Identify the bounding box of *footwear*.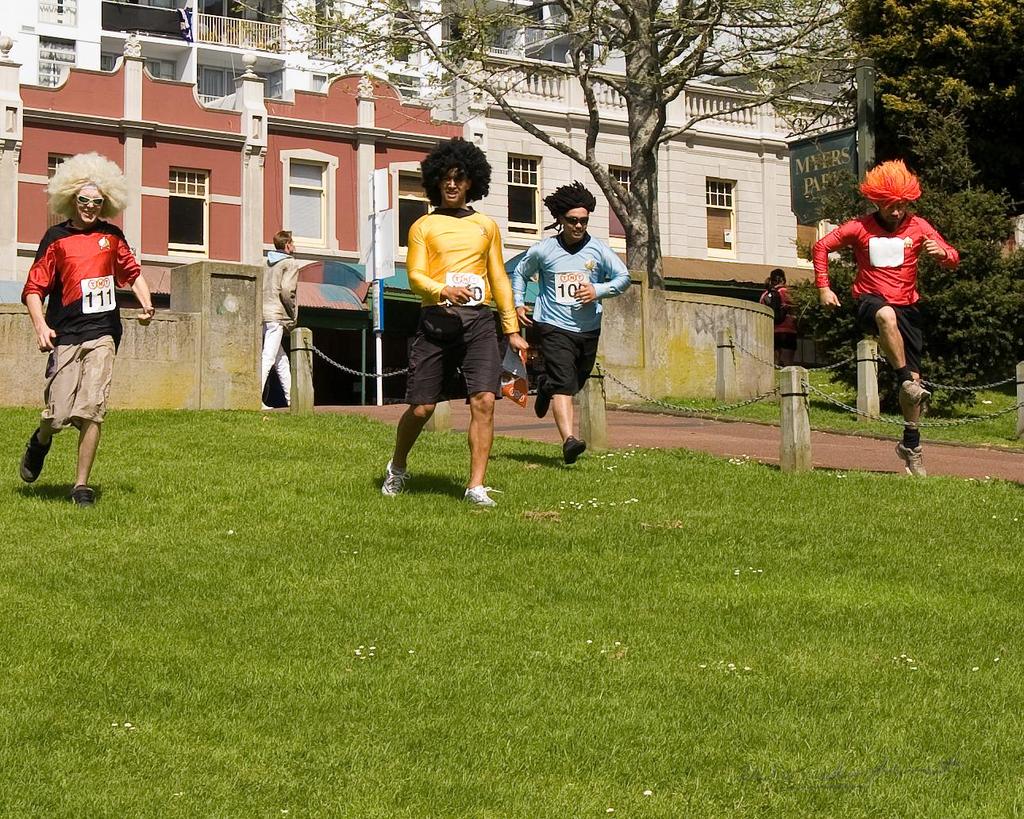
l=560, t=434, r=588, b=470.
